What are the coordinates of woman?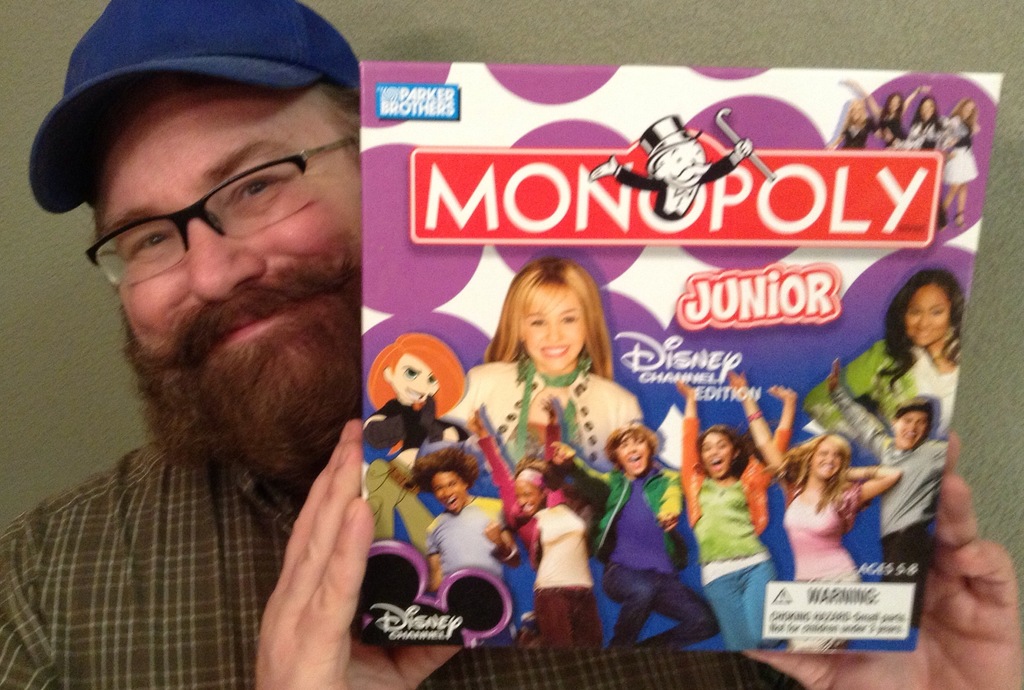
[803,262,954,429].
